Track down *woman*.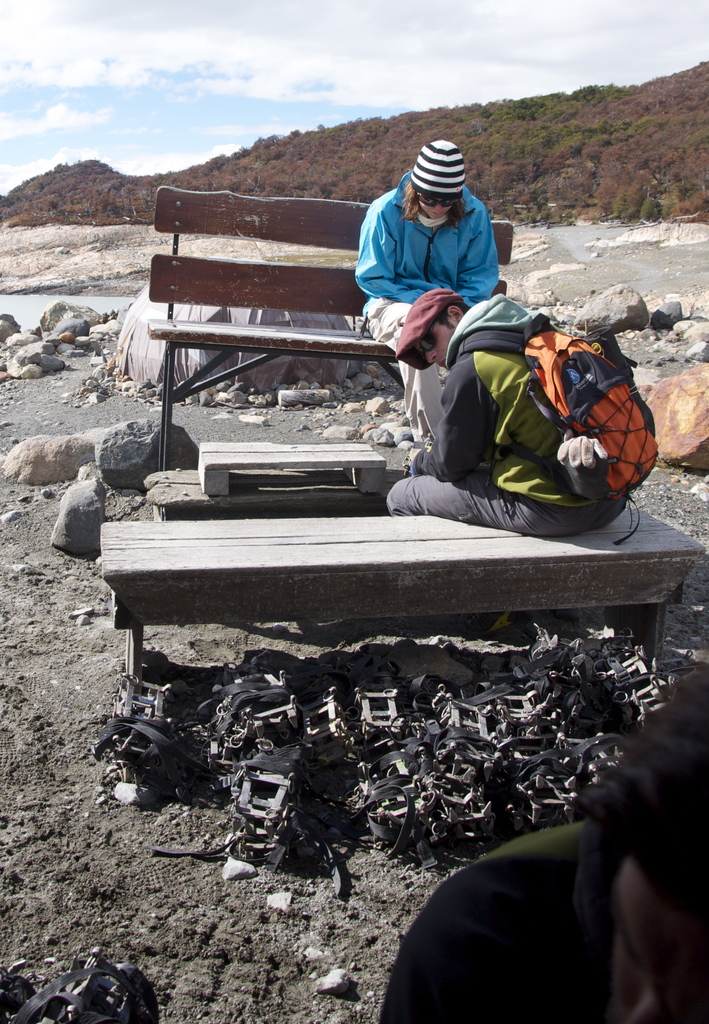
Tracked to <region>353, 137, 501, 436</region>.
